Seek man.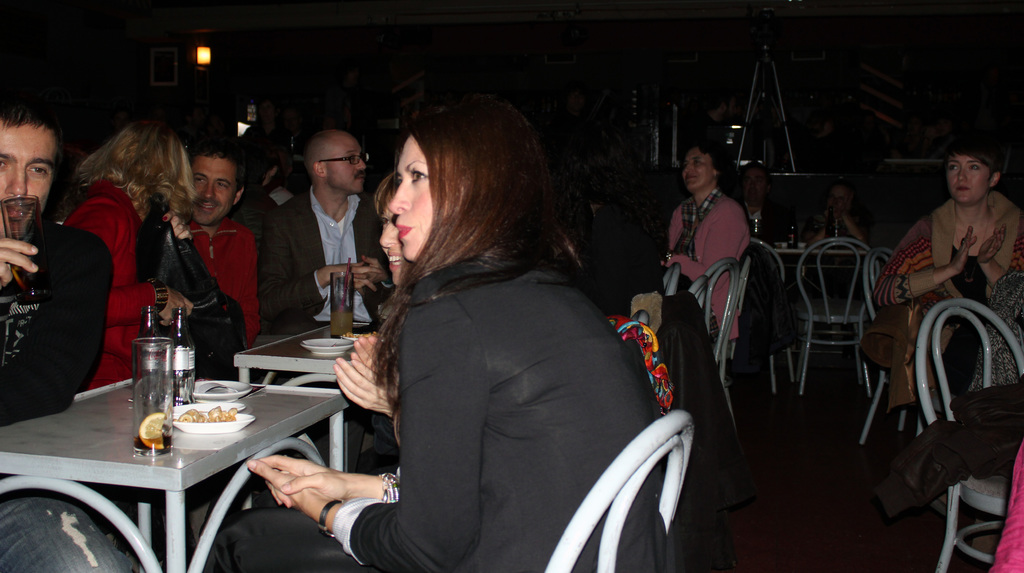
<bbox>167, 134, 256, 348</bbox>.
